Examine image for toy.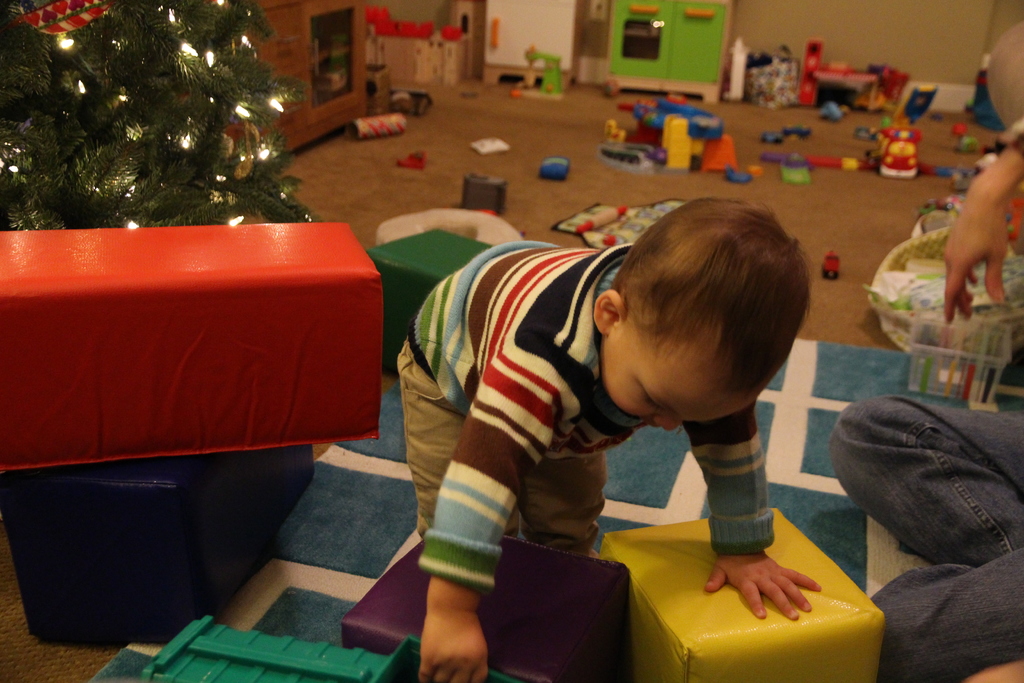
Examination result: 952, 122, 972, 138.
